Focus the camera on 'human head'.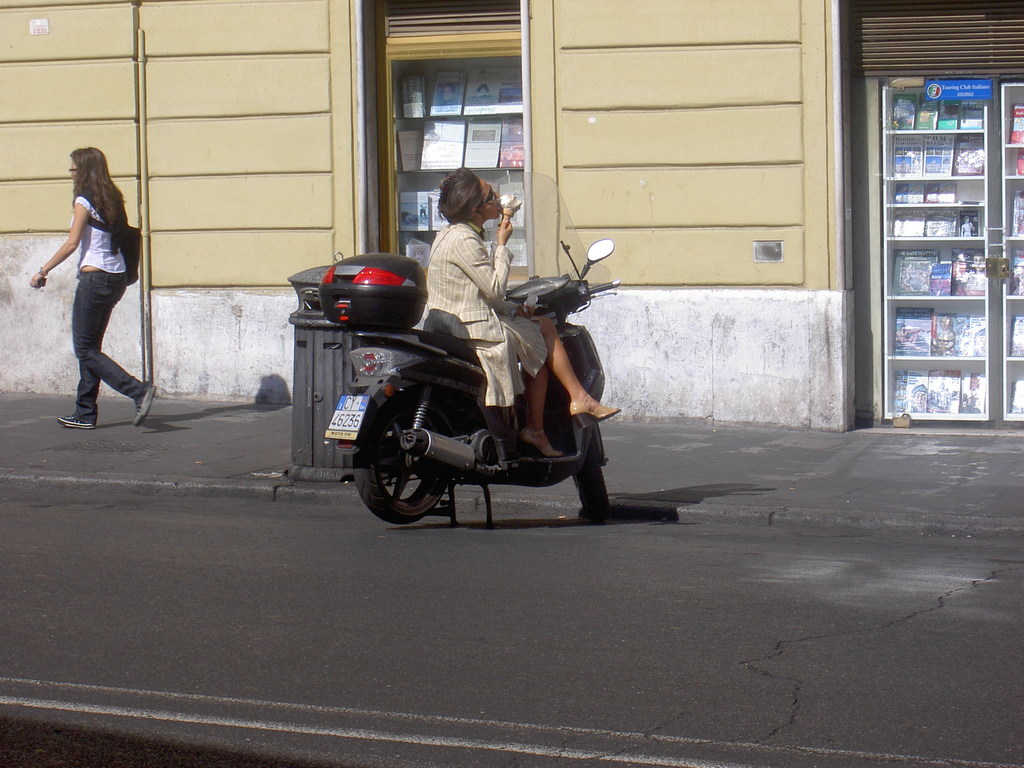
Focus region: (429,159,502,227).
